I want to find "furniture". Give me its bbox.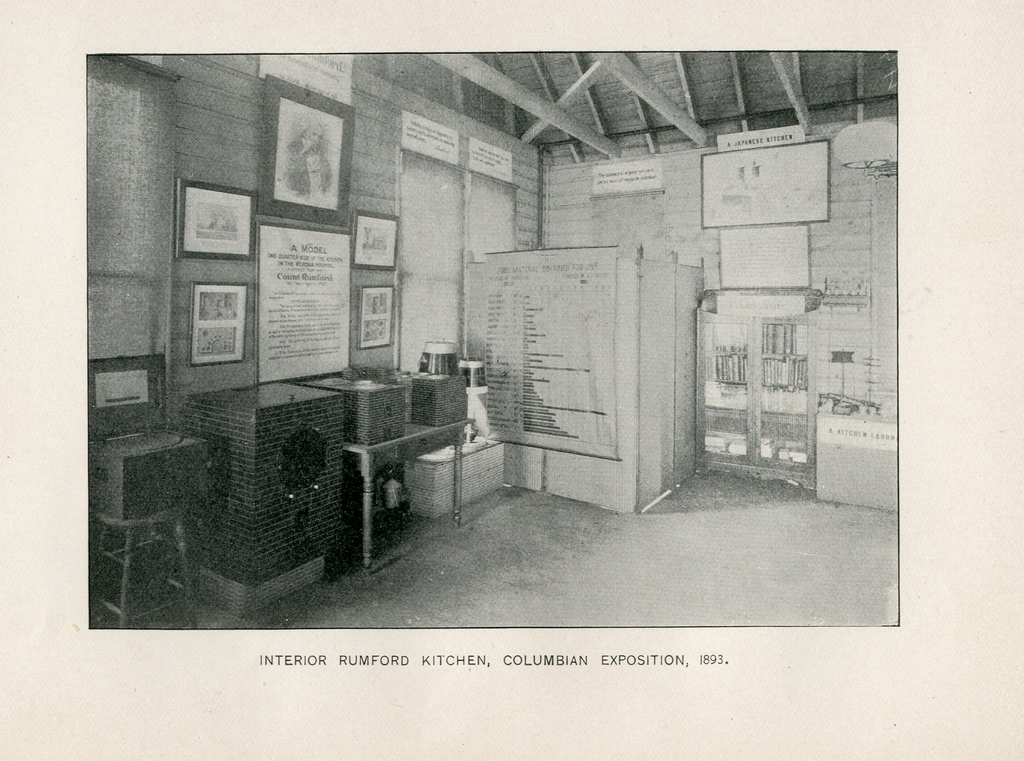
(94,509,205,630).
